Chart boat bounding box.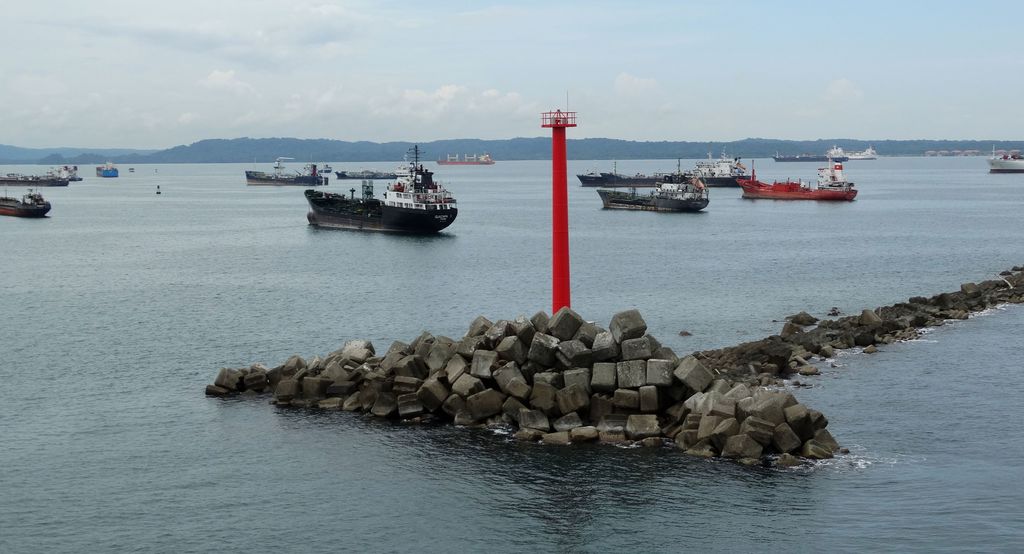
Charted: [67,163,81,183].
